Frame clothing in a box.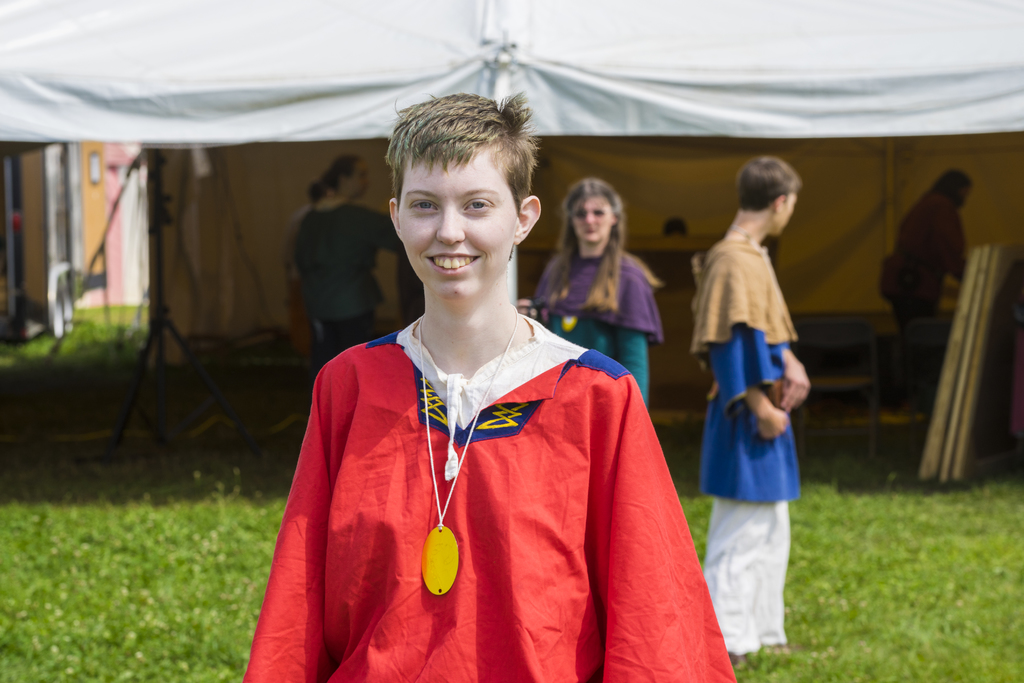
291,190,410,378.
